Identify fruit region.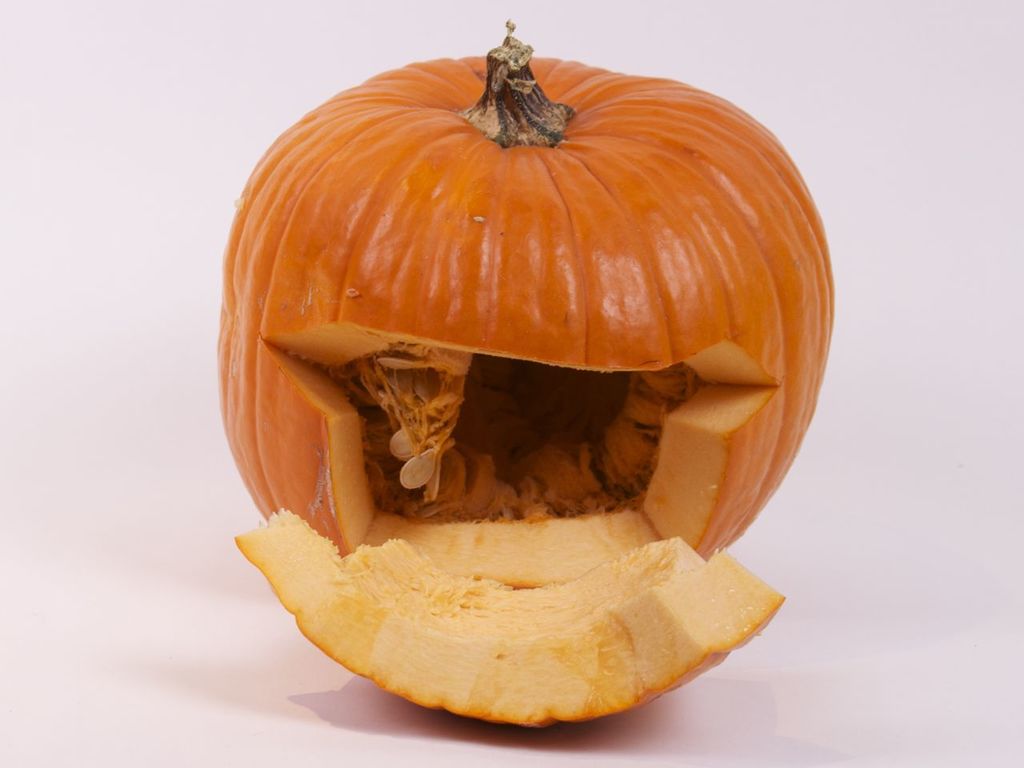
Region: (225,85,816,606).
